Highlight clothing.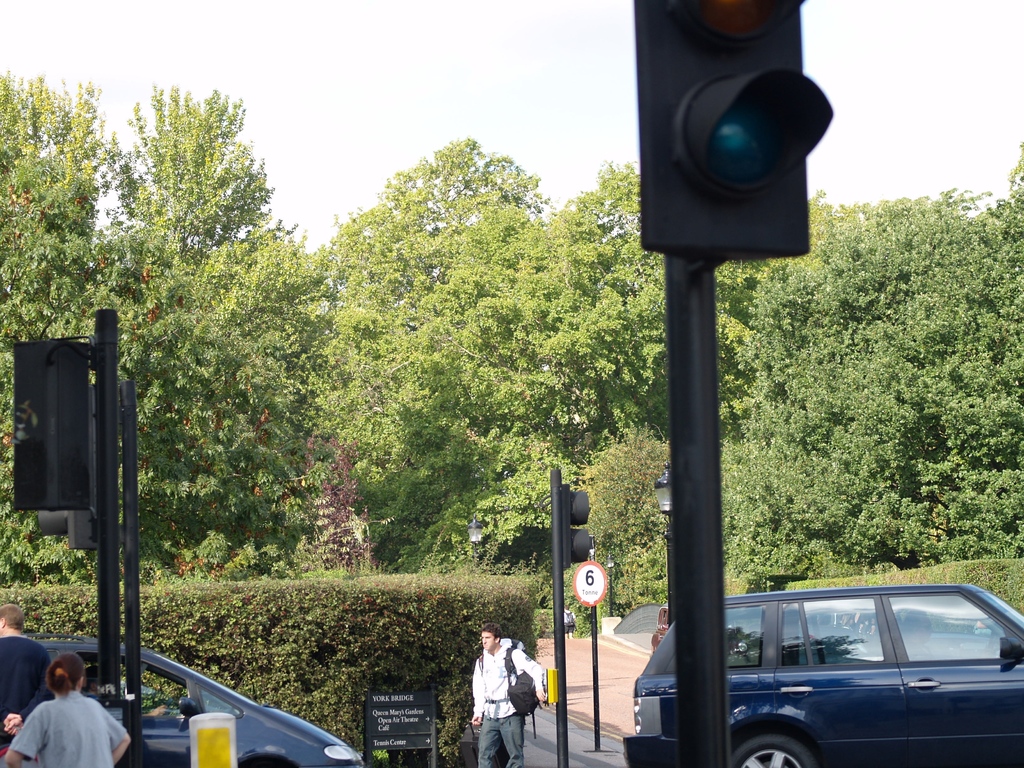
Highlighted region: l=465, t=636, r=531, b=762.
